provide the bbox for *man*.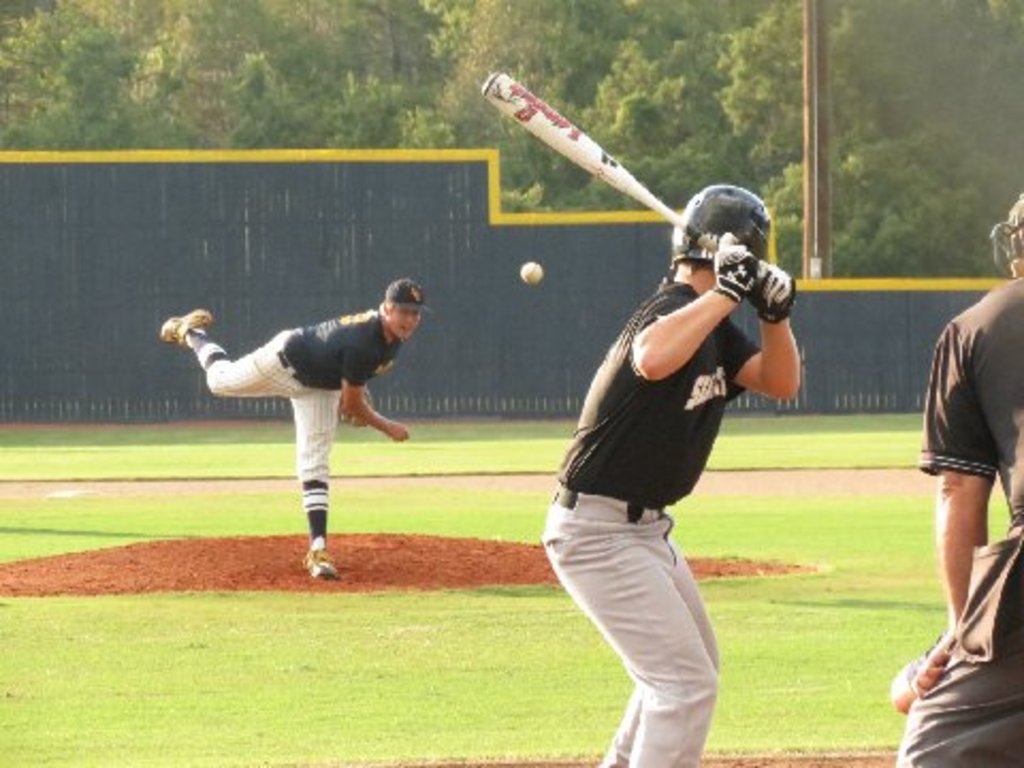
rect(887, 181, 1022, 766).
